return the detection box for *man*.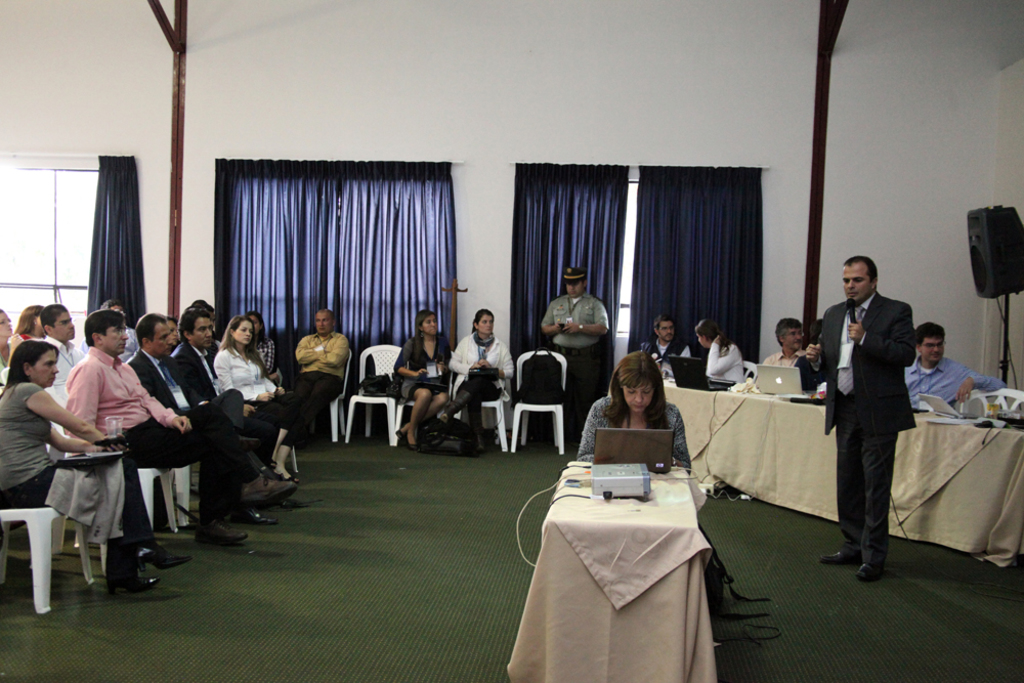
[left=904, top=323, right=1012, bottom=410].
